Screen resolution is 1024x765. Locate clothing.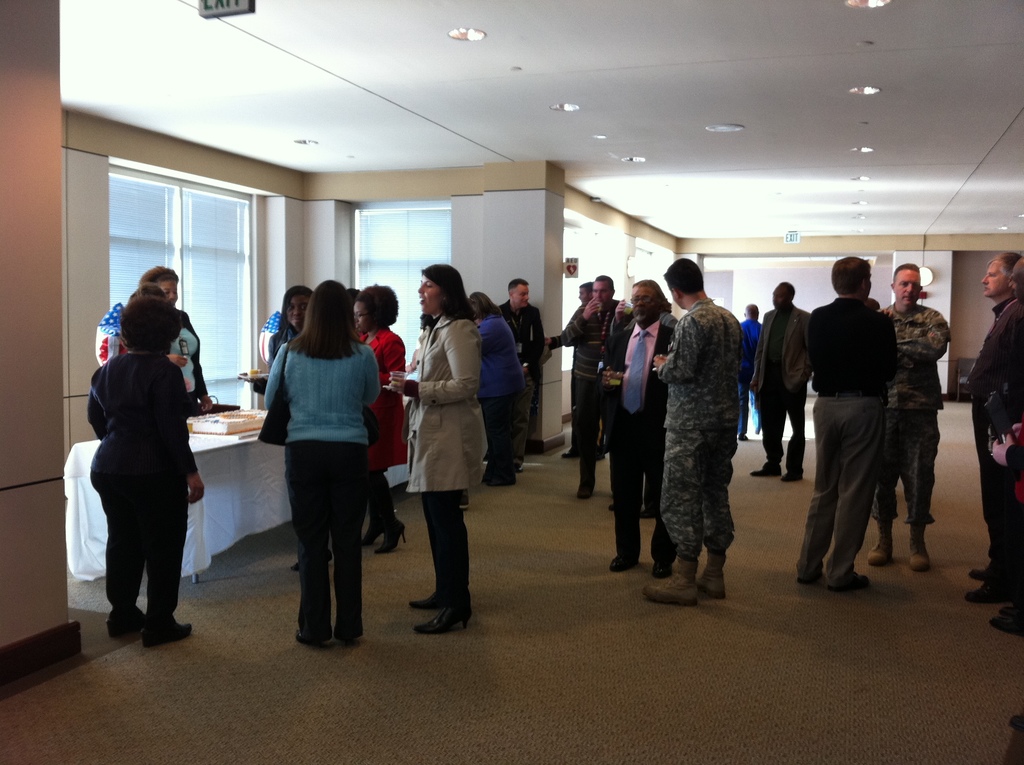
<box>748,307,810,476</box>.
